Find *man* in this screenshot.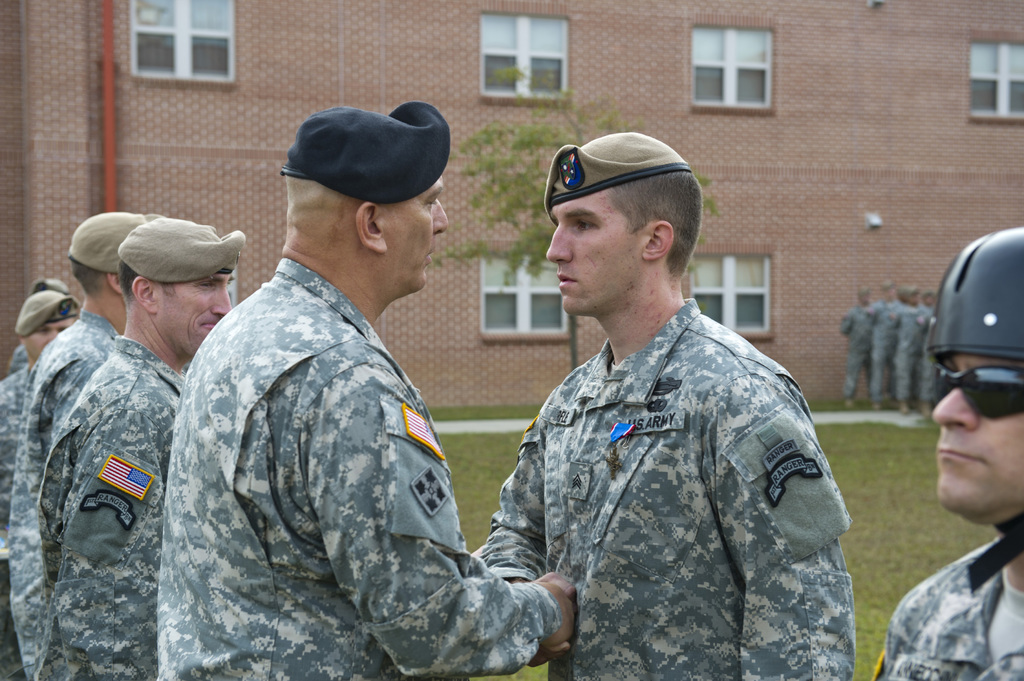
The bounding box for *man* is x1=479, y1=124, x2=861, y2=680.
